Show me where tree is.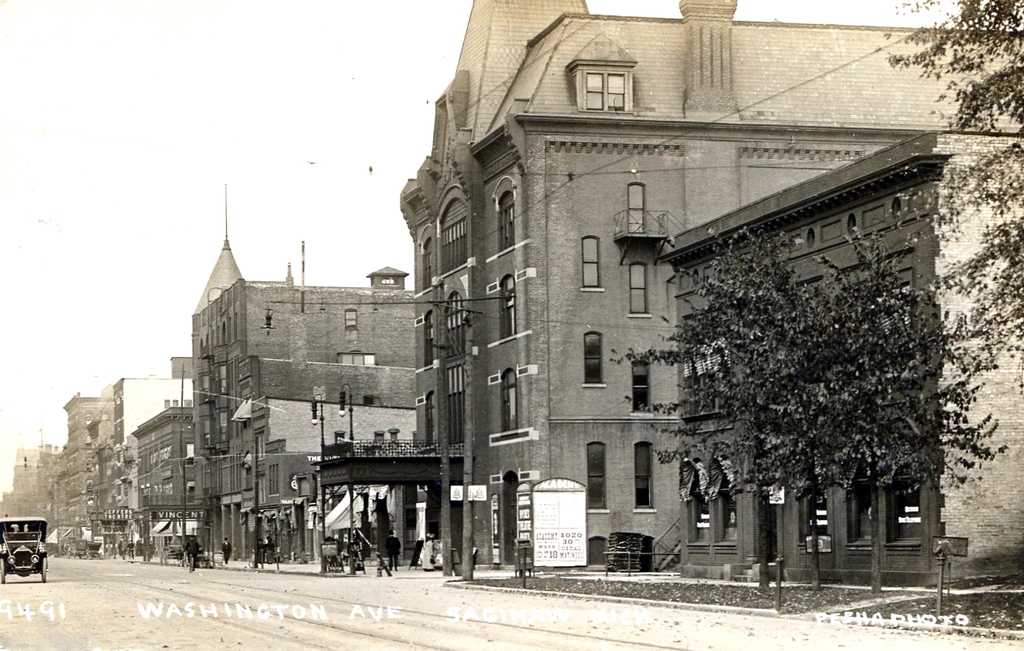
tree is at (left=864, top=0, right=1023, bottom=403).
